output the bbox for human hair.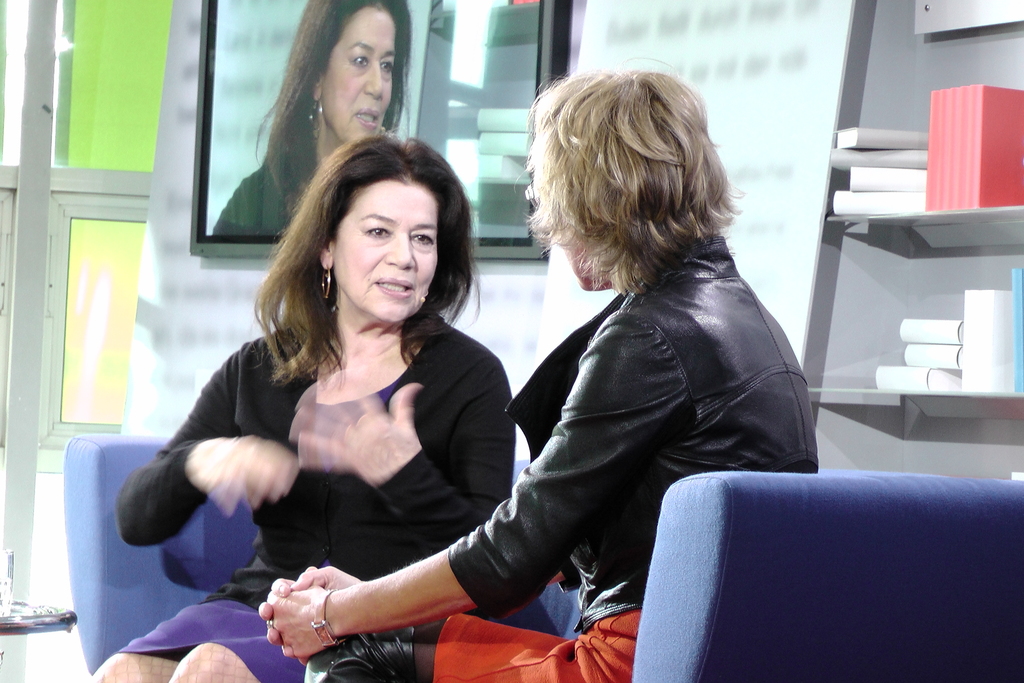
bbox(524, 65, 735, 310).
